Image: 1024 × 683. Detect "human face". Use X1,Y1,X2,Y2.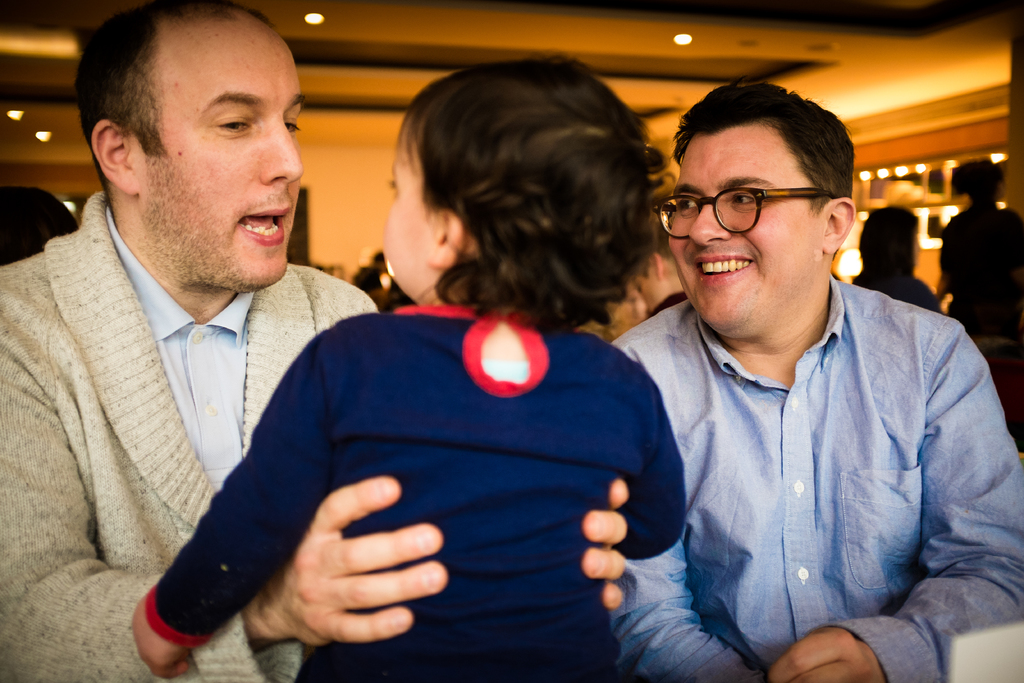
660,131,824,329.
